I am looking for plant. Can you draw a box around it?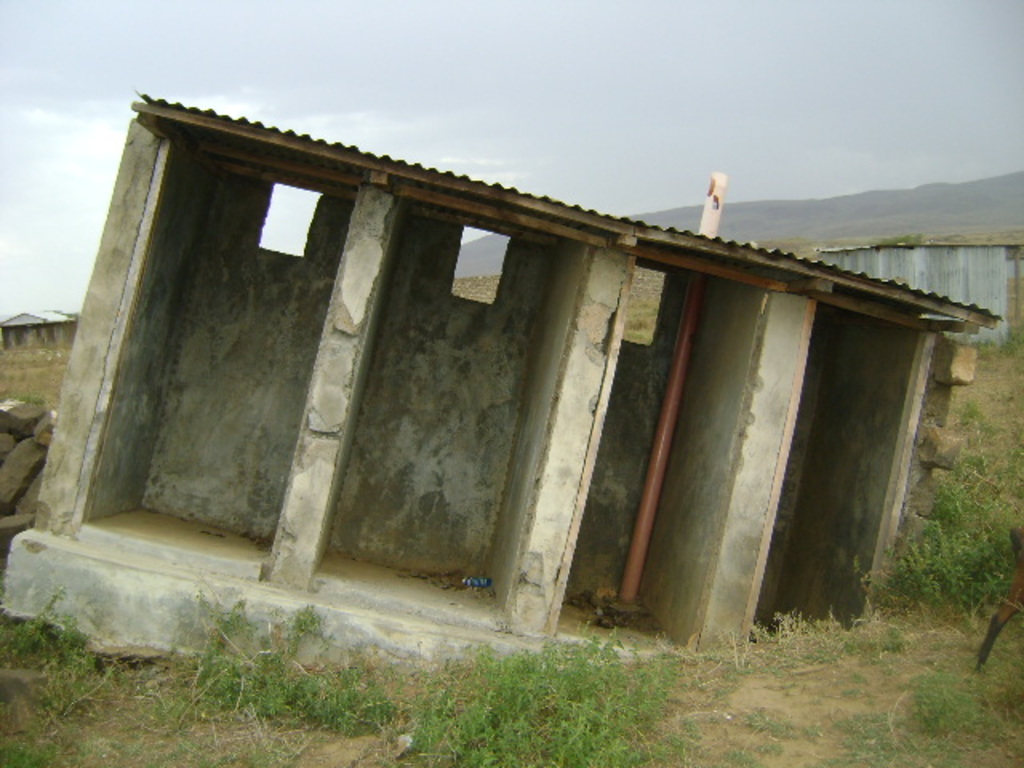
Sure, the bounding box is 726 603 957 691.
